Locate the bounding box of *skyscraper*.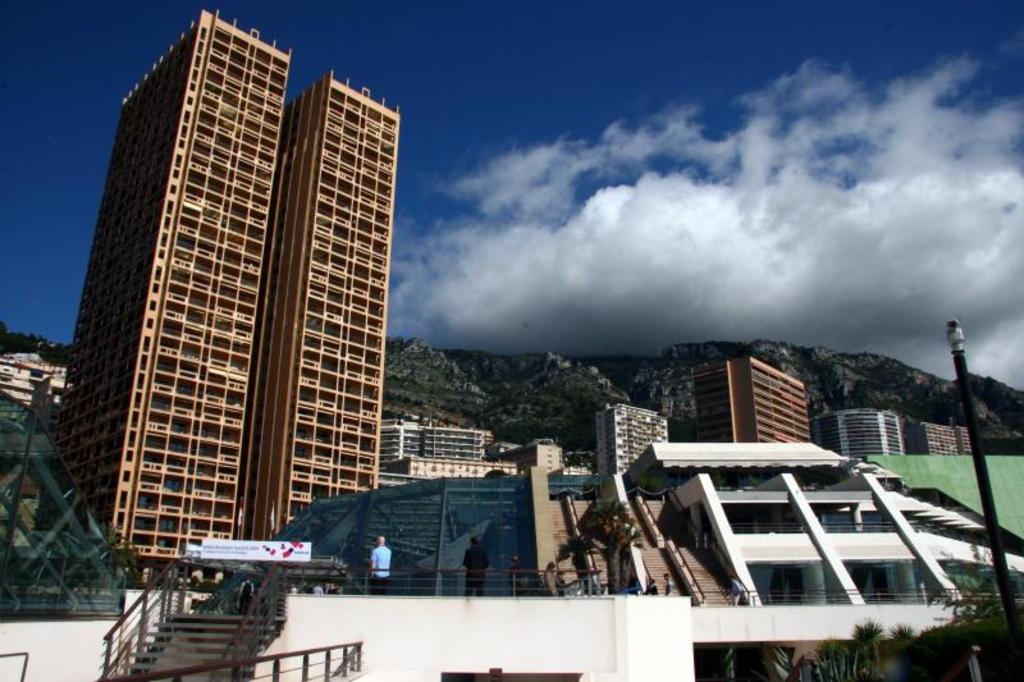
Bounding box: Rect(692, 356, 814, 448).
